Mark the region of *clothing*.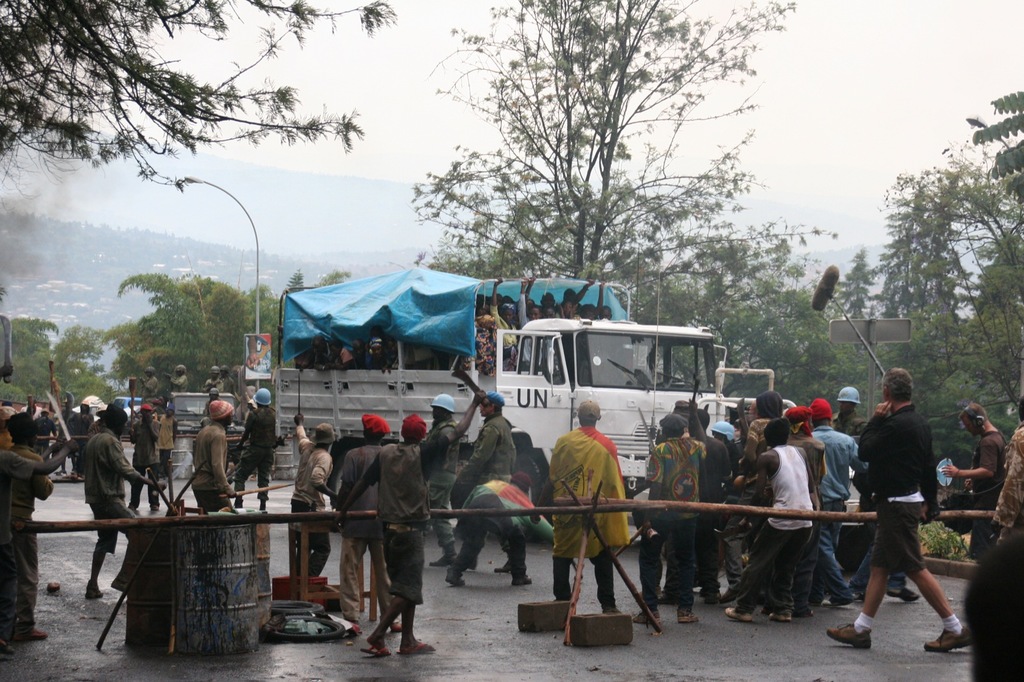
Region: bbox=[644, 435, 708, 608].
